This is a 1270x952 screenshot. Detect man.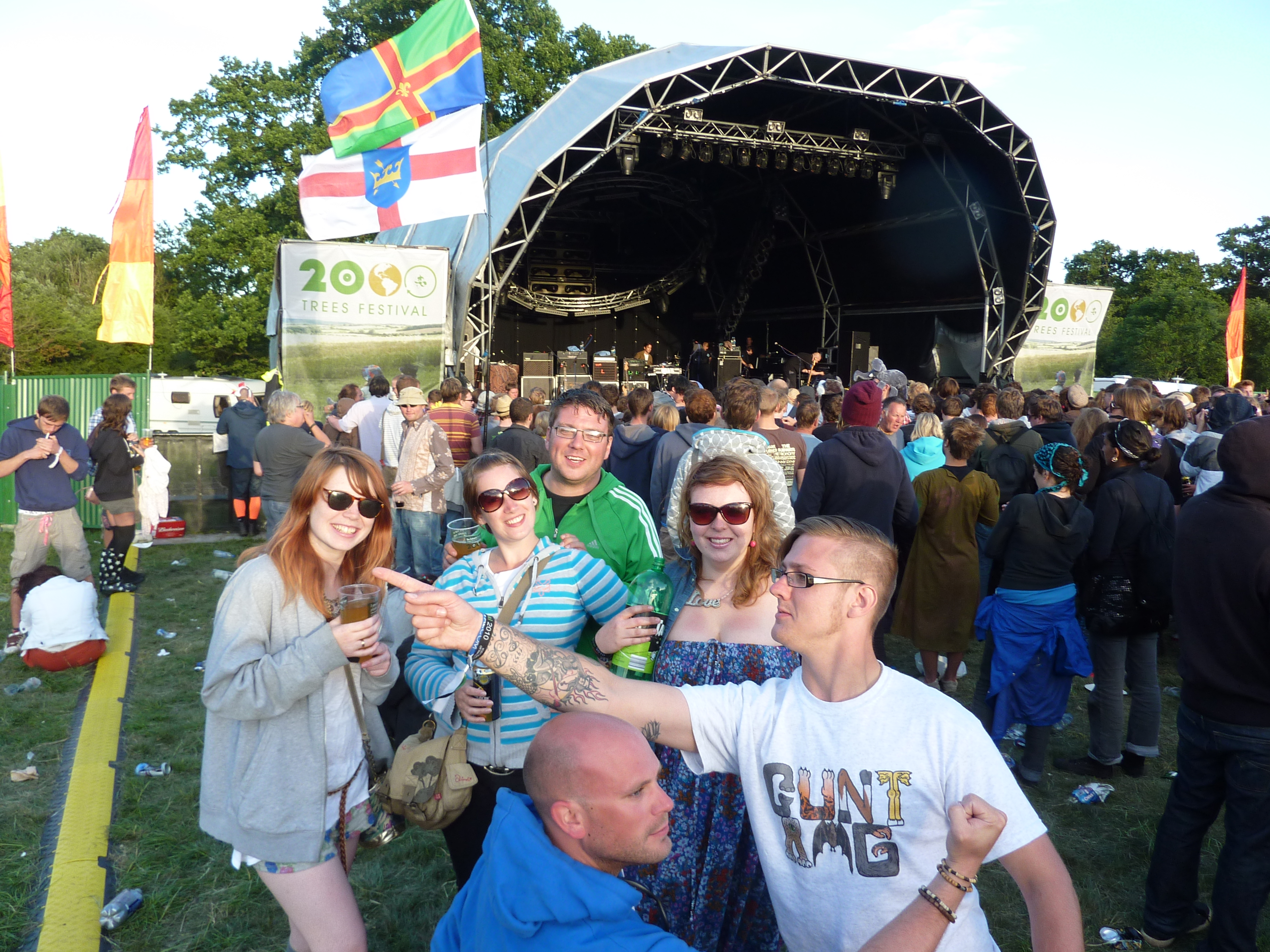
Rect(274, 133, 320, 189).
